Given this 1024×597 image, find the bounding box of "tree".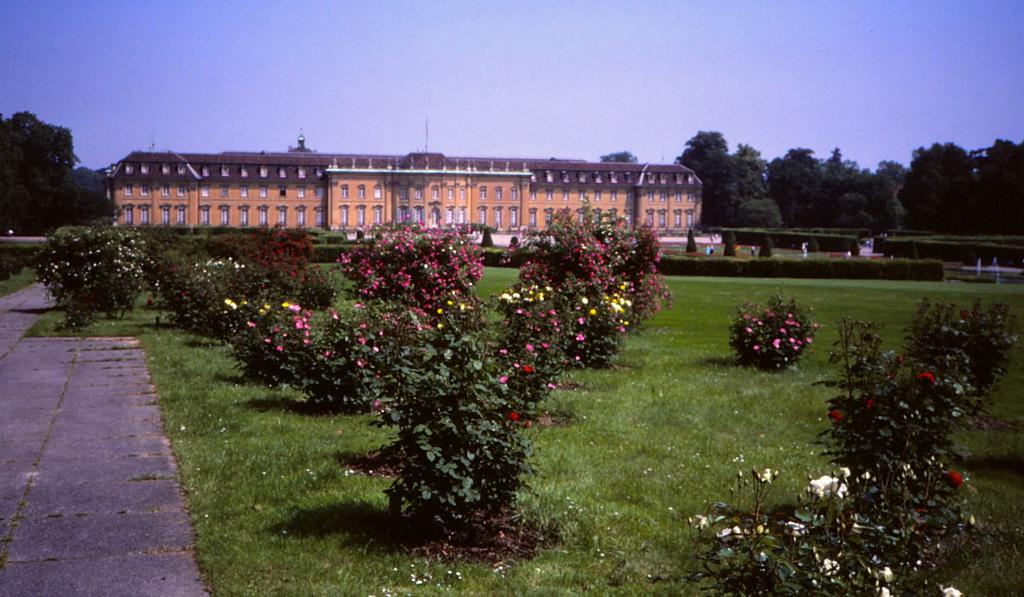
box(894, 141, 982, 231).
